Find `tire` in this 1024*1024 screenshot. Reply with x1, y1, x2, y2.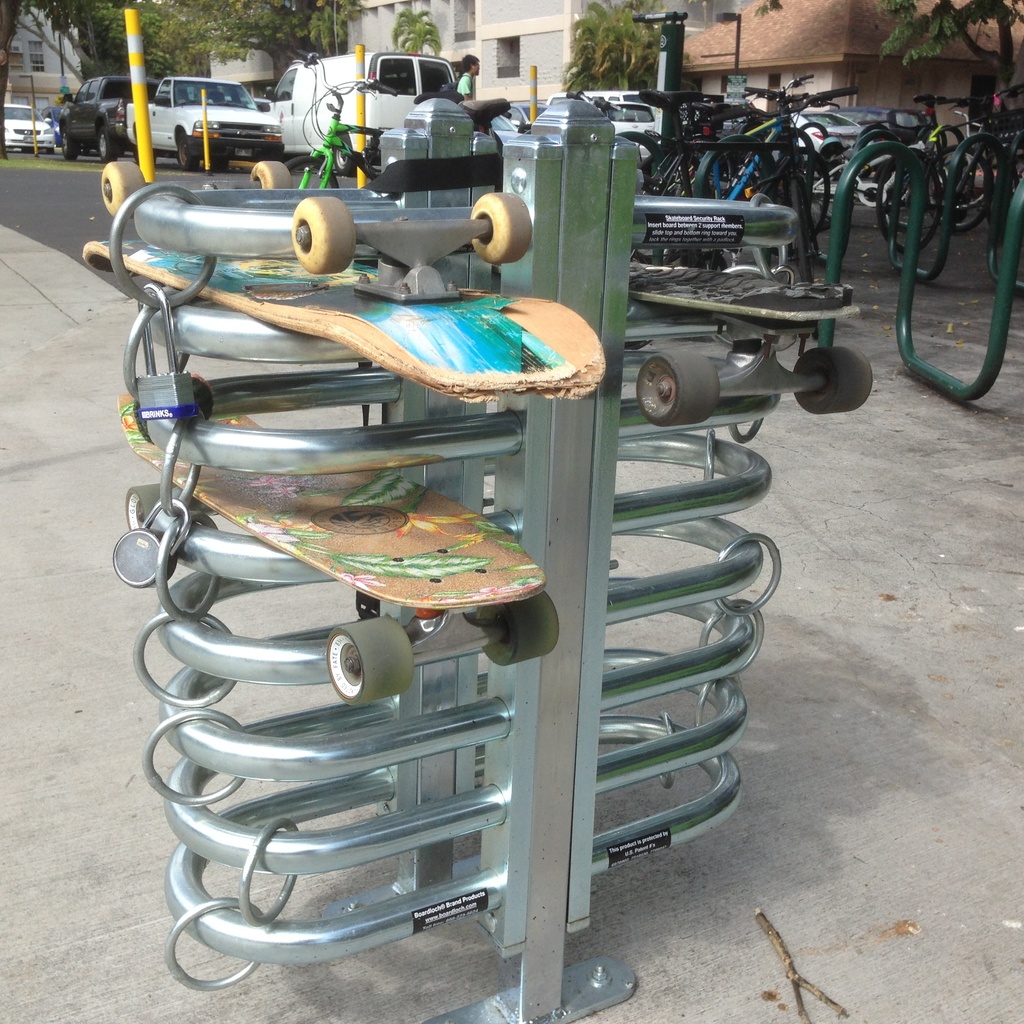
253, 145, 285, 164.
